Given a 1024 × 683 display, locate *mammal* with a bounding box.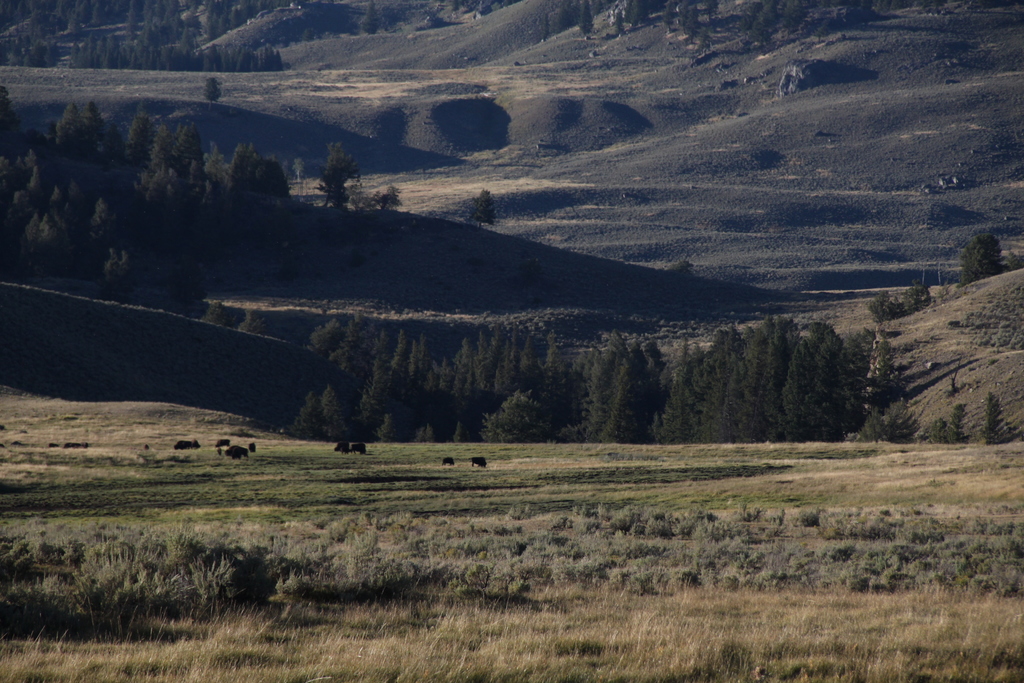
Located: crop(470, 457, 487, 469).
